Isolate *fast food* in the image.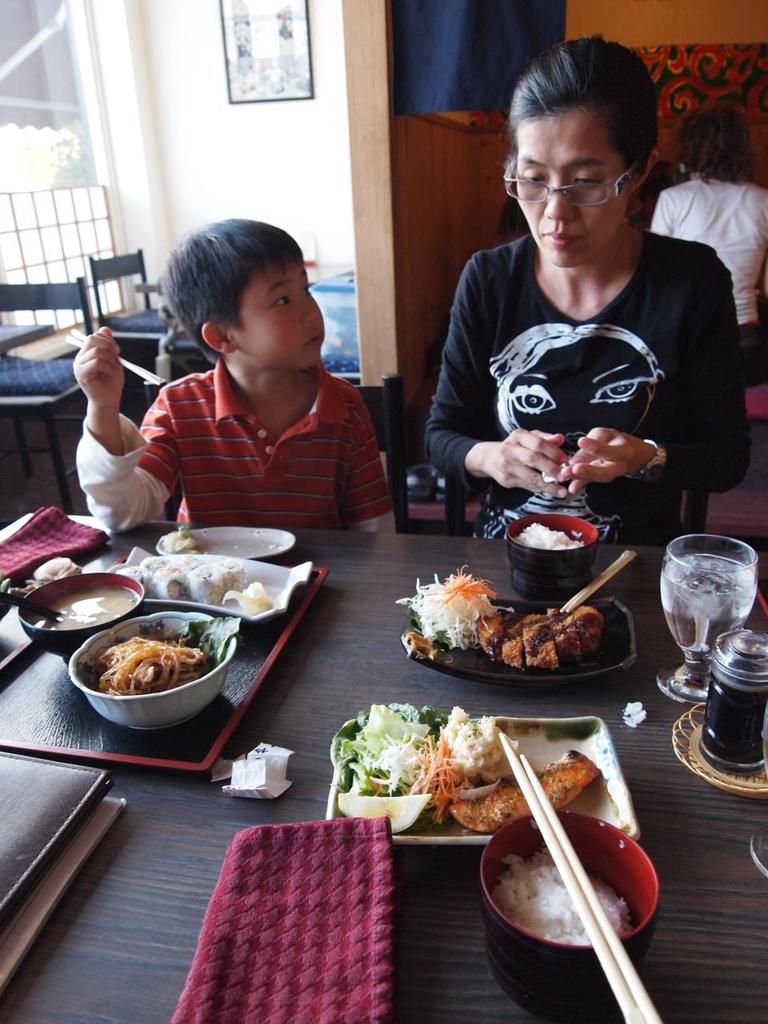
Isolated region: {"x1": 476, "y1": 602, "x2": 599, "y2": 646}.
